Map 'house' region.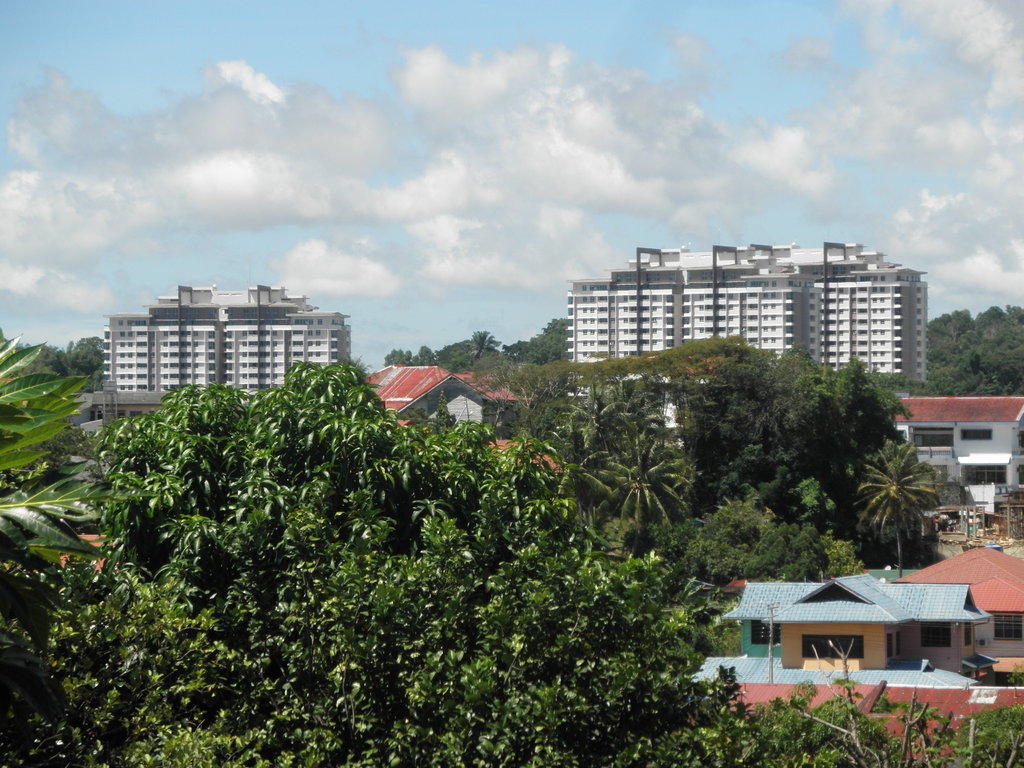
Mapped to crop(70, 277, 354, 438).
